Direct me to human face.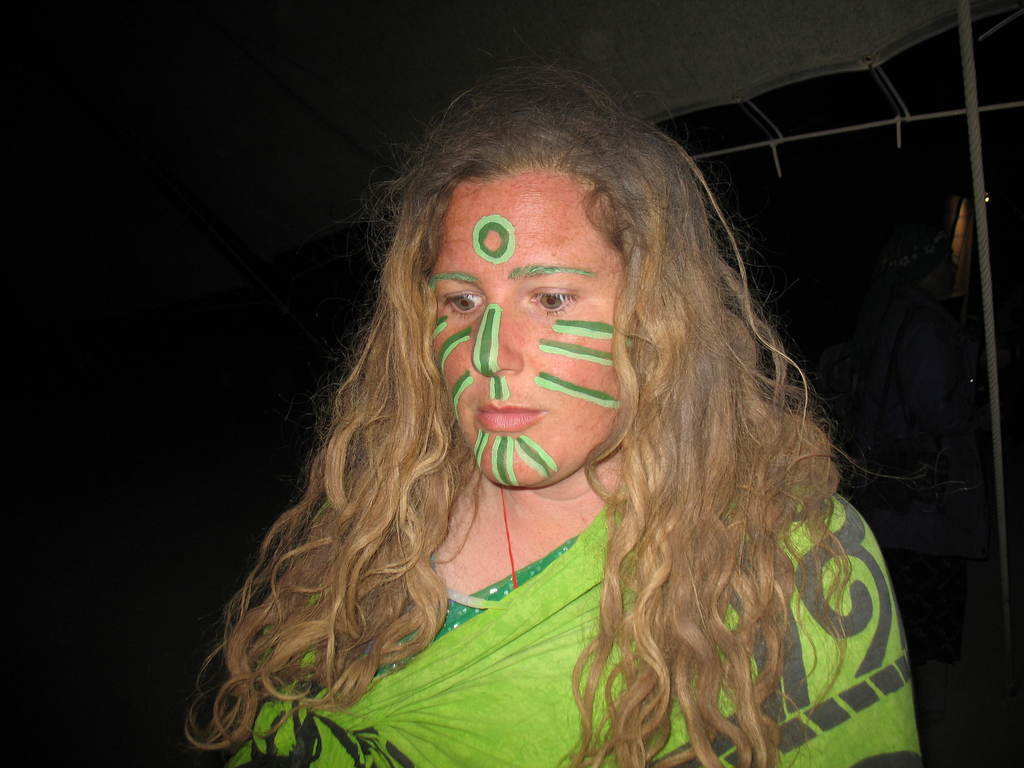
Direction: 432, 168, 627, 484.
